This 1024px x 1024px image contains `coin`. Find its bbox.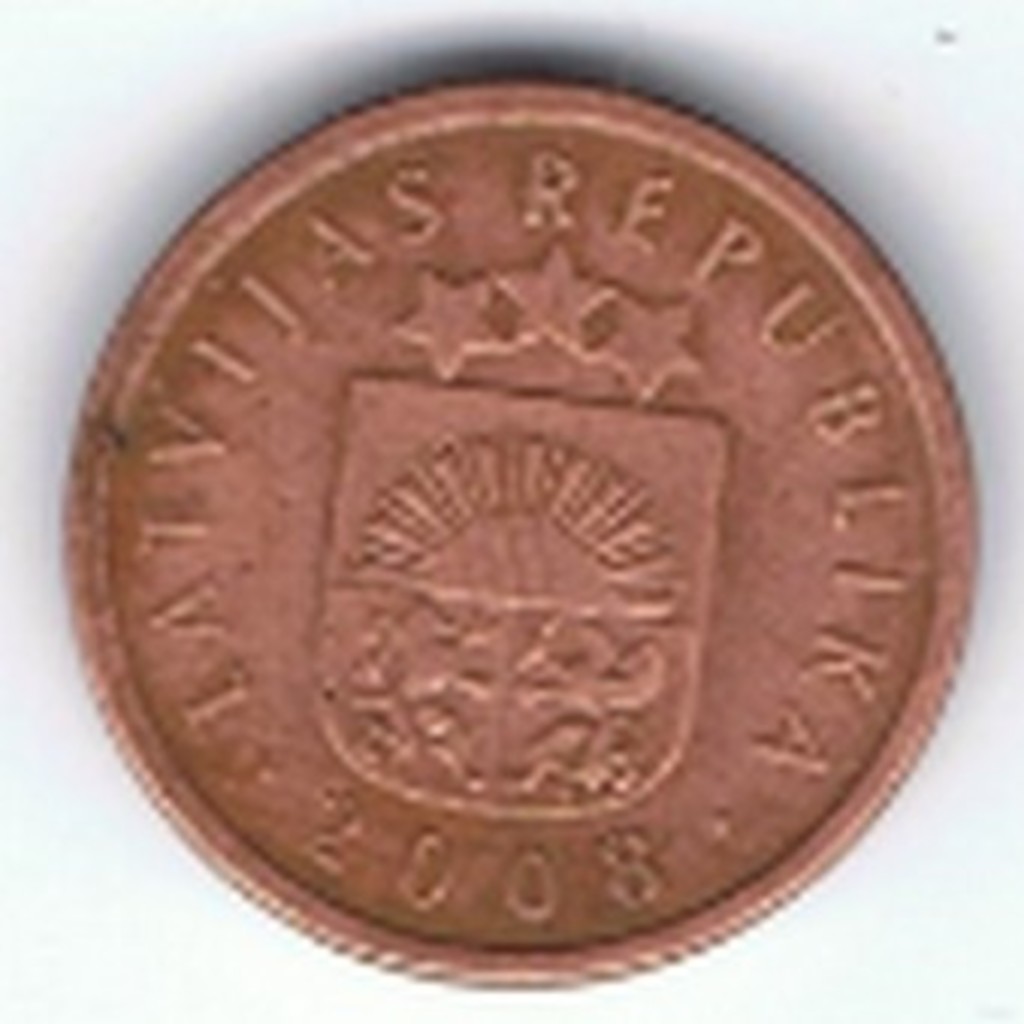
Rect(54, 76, 970, 991).
